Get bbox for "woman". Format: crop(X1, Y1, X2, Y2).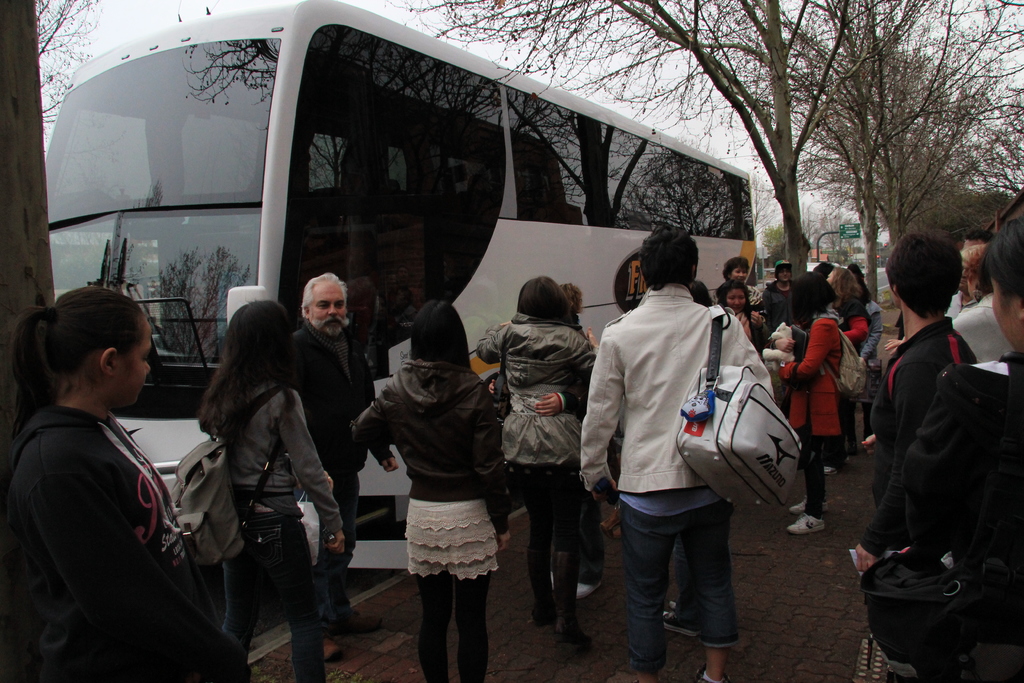
crop(772, 273, 851, 538).
